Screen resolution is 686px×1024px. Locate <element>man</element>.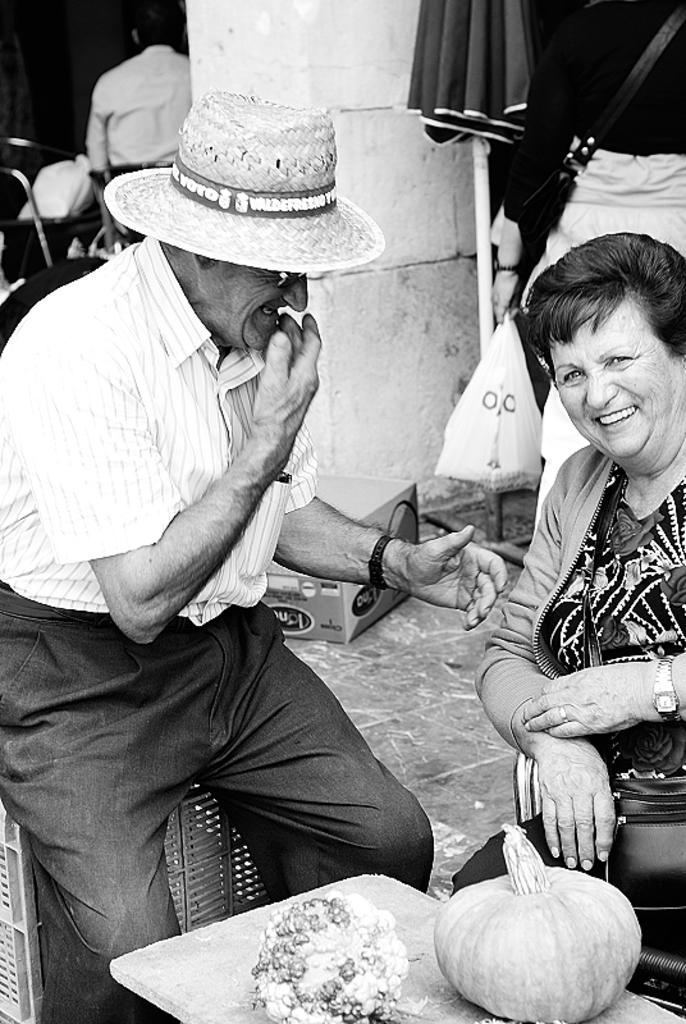
left=86, top=0, right=196, bottom=243.
